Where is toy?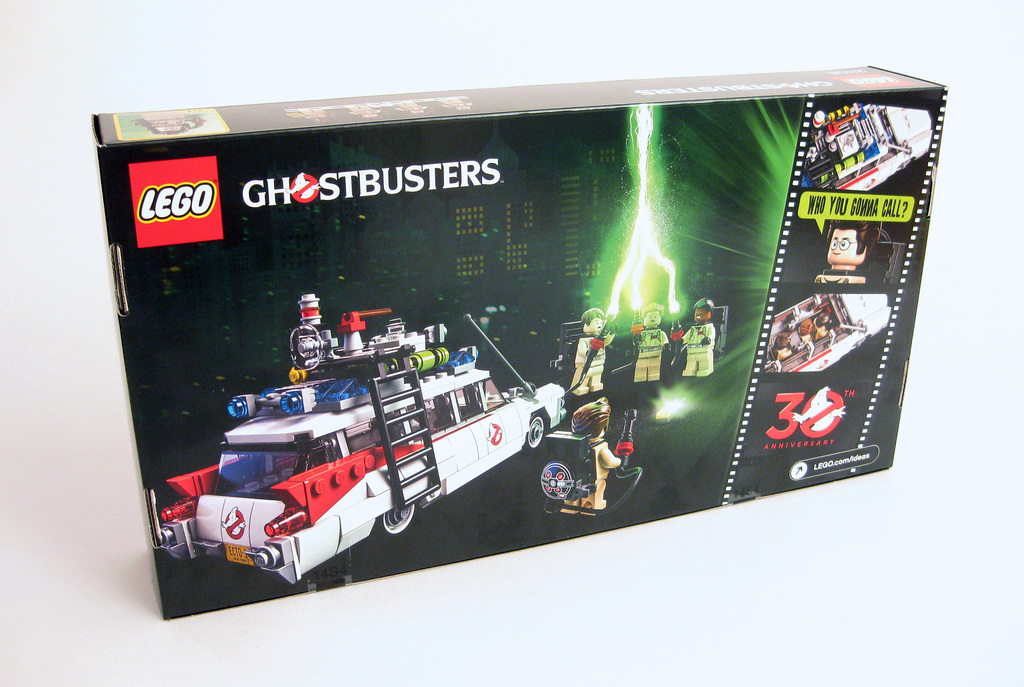
locate(541, 402, 606, 517).
